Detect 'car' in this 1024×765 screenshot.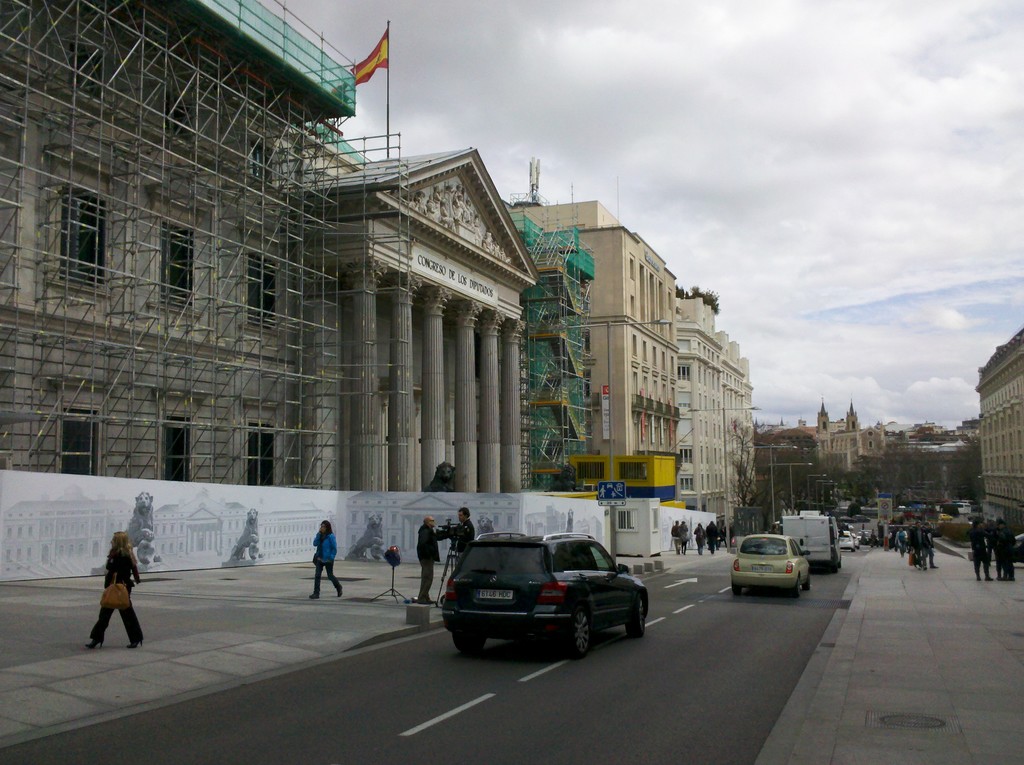
Detection: box=[443, 533, 648, 659].
